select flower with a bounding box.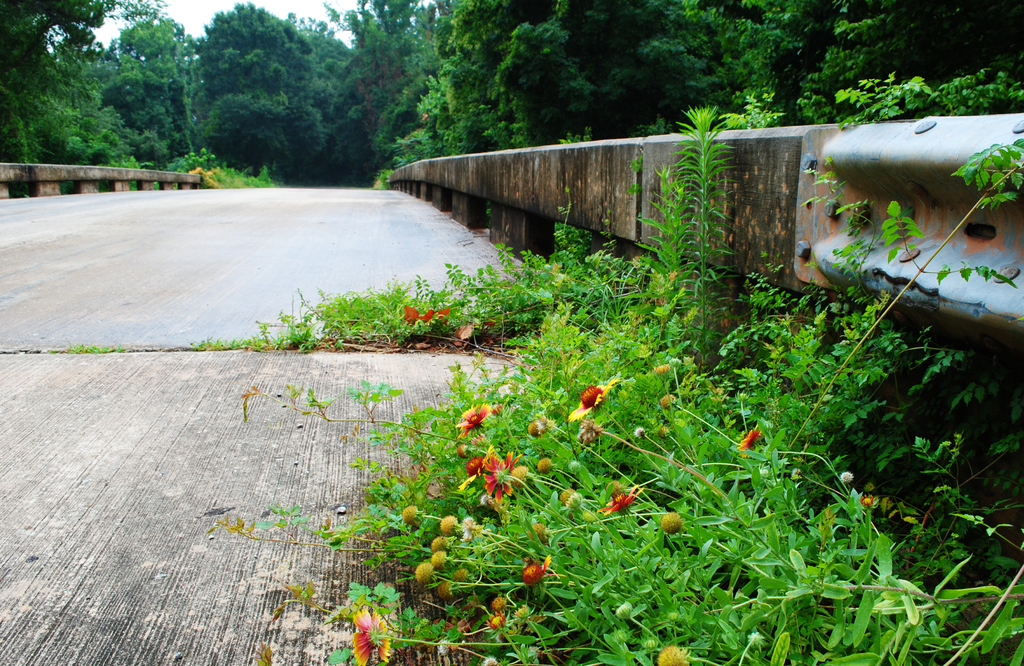
left=400, top=304, right=420, bottom=321.
